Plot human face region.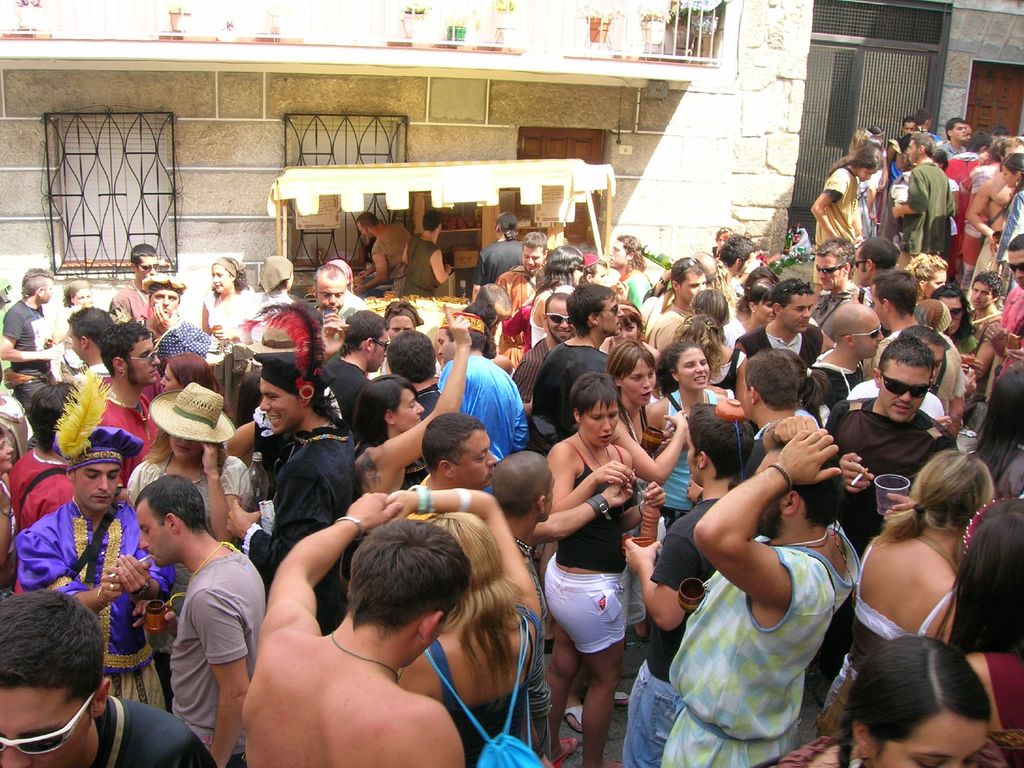
Plotted at {"left": 126, "top": 337, "right": 159, "bottom": 387}.
